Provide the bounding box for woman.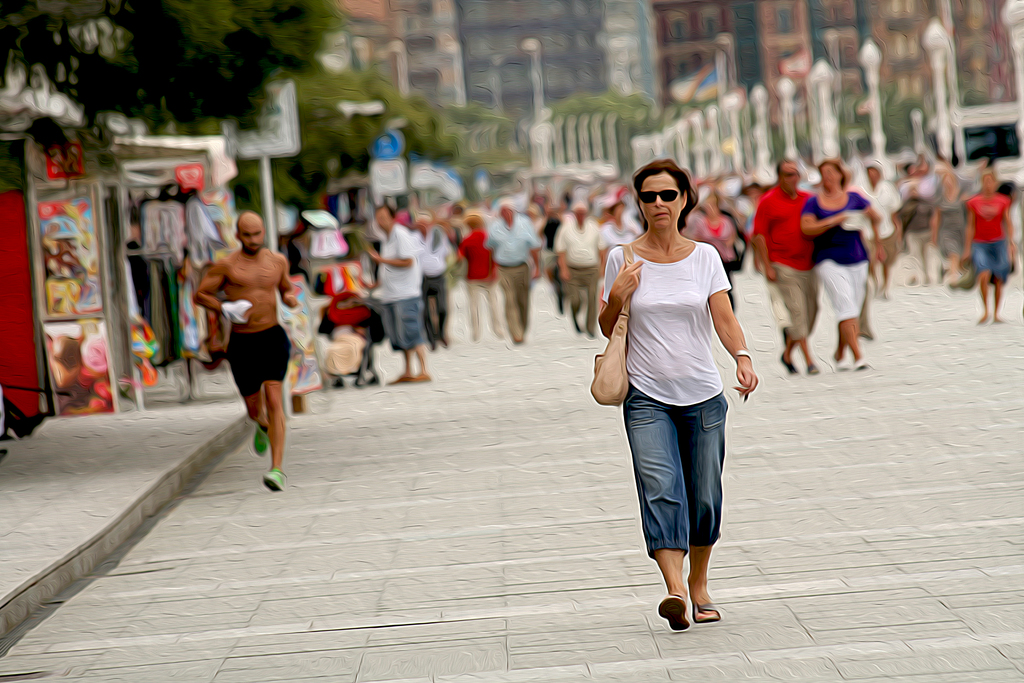
select_region(801, 157, 879, 372).
